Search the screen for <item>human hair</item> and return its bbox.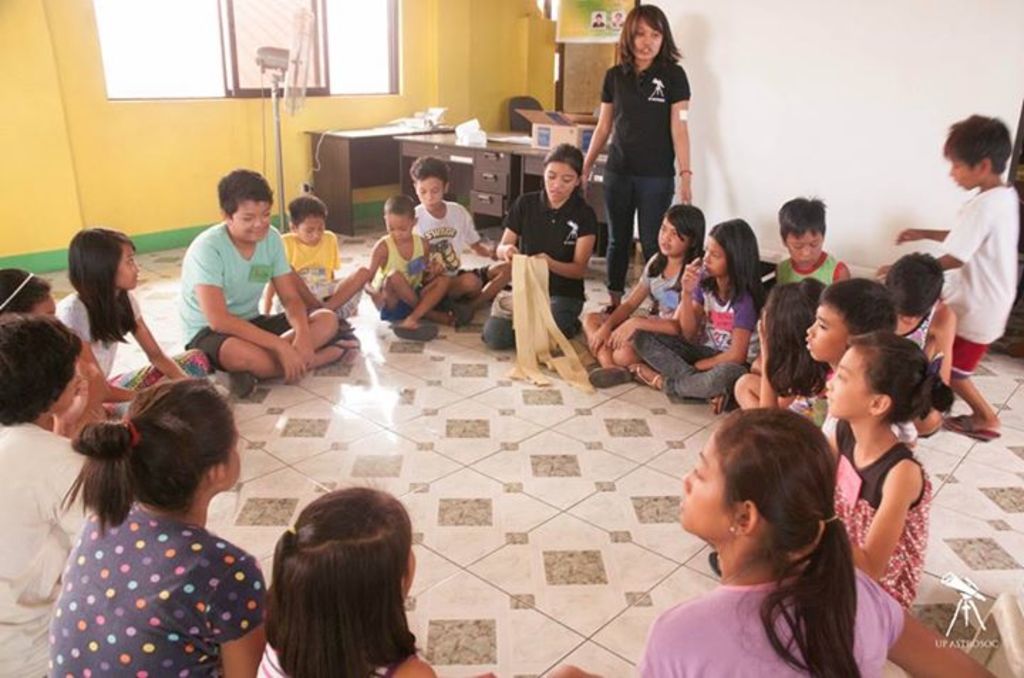
Found: 381, 193, 415, 223.
